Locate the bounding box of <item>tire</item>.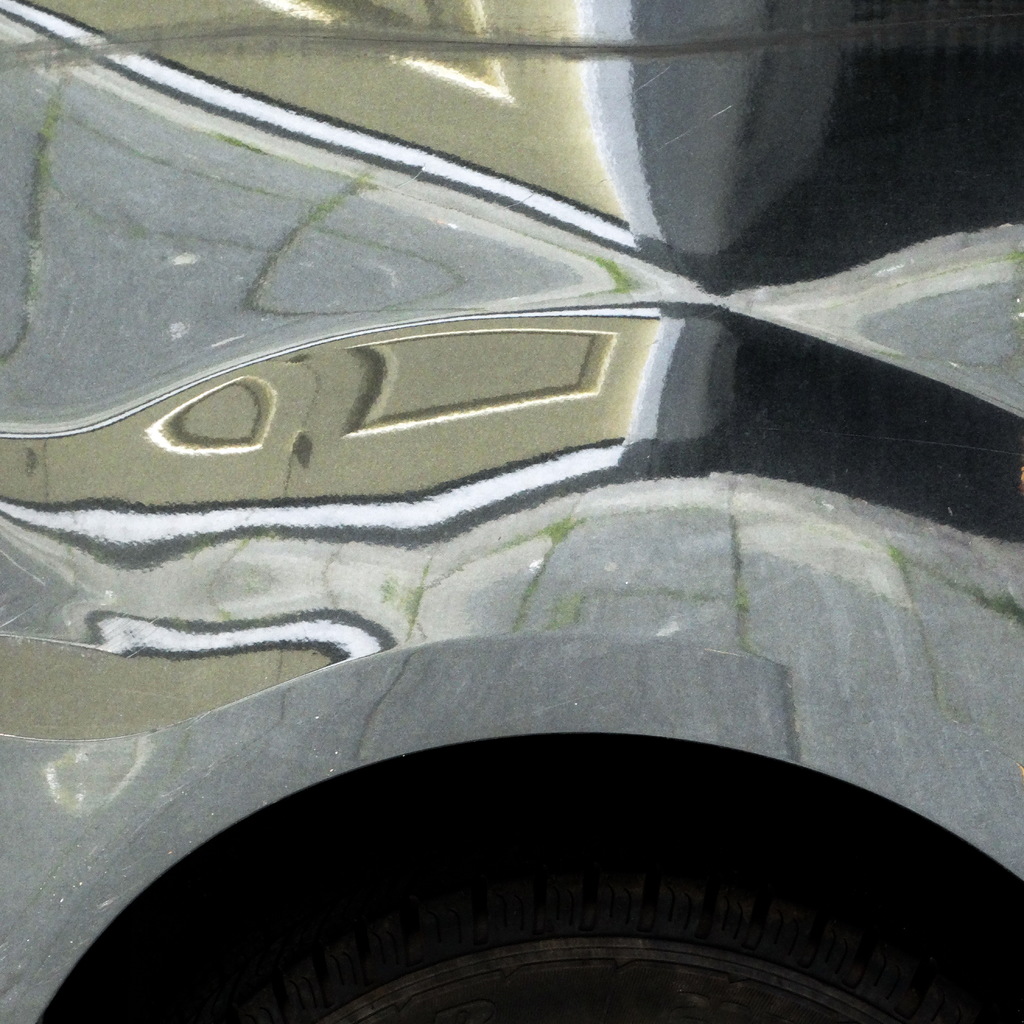
Bounding box: detection(51, 688, 1023, 1018).
